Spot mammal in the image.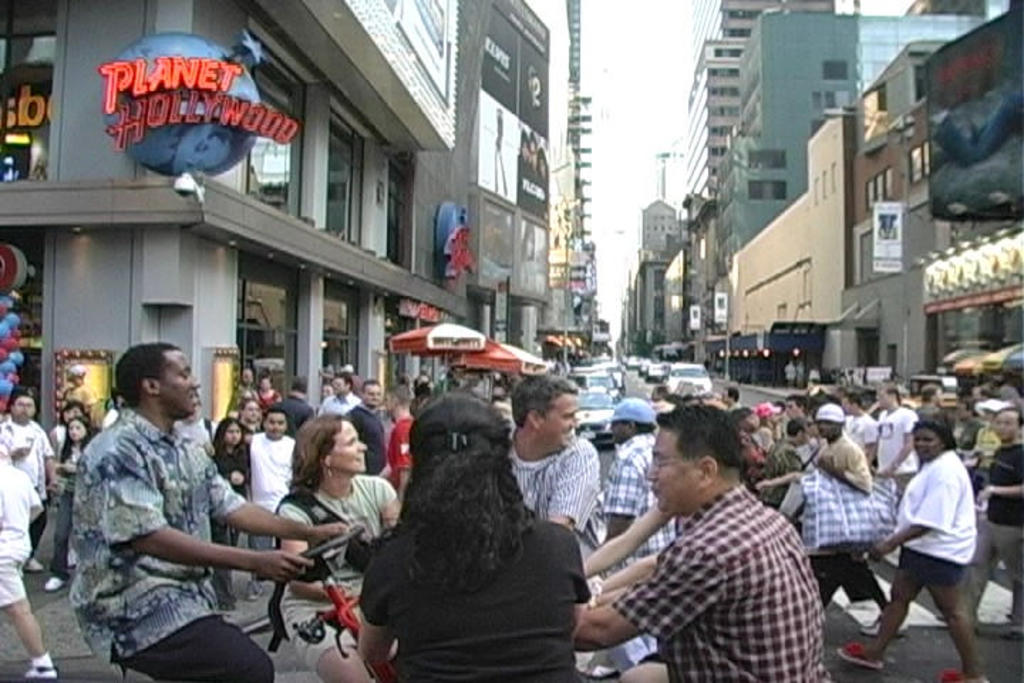
mammal found at BBox(951, 403, 1003, 509).
